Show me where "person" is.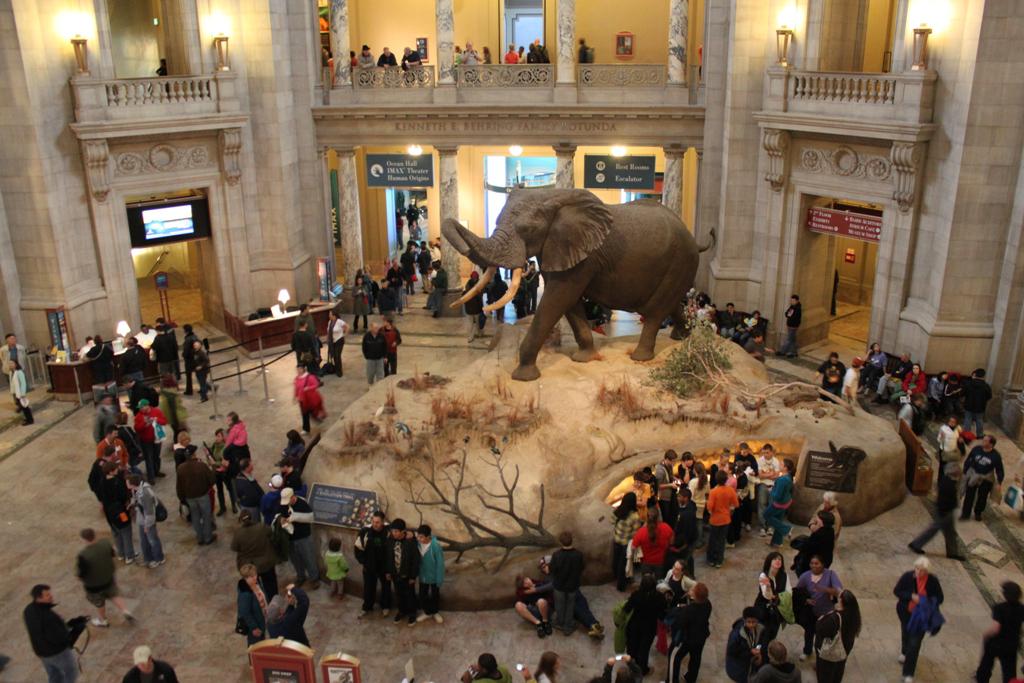
"person" is at box(278, 425, 311, 463).
